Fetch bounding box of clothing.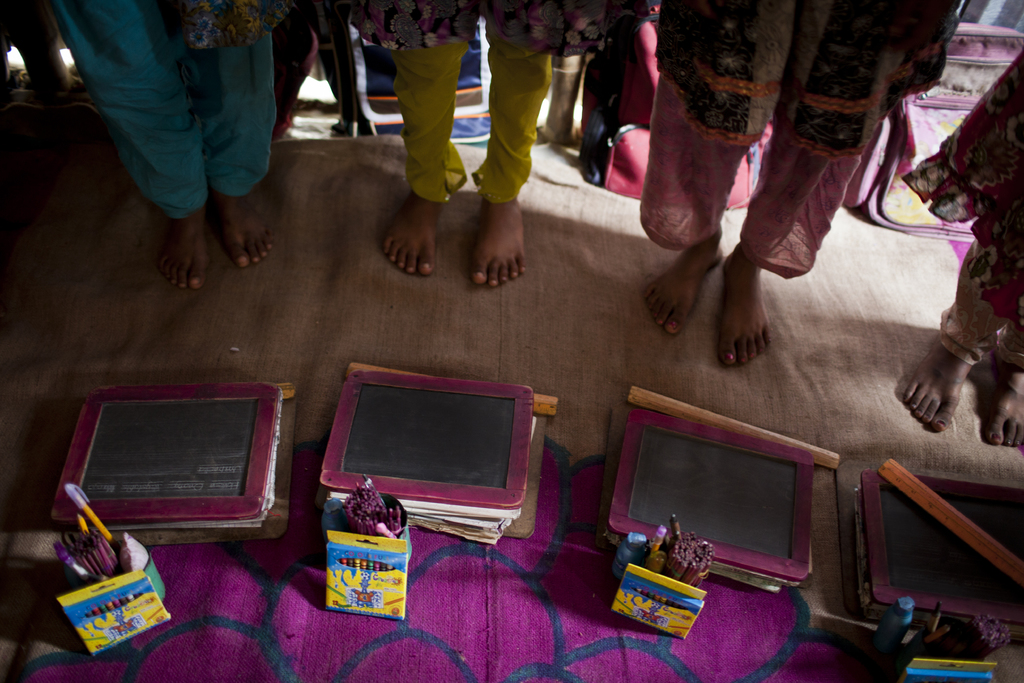
Bbox: (35, 0, 310, 251).
